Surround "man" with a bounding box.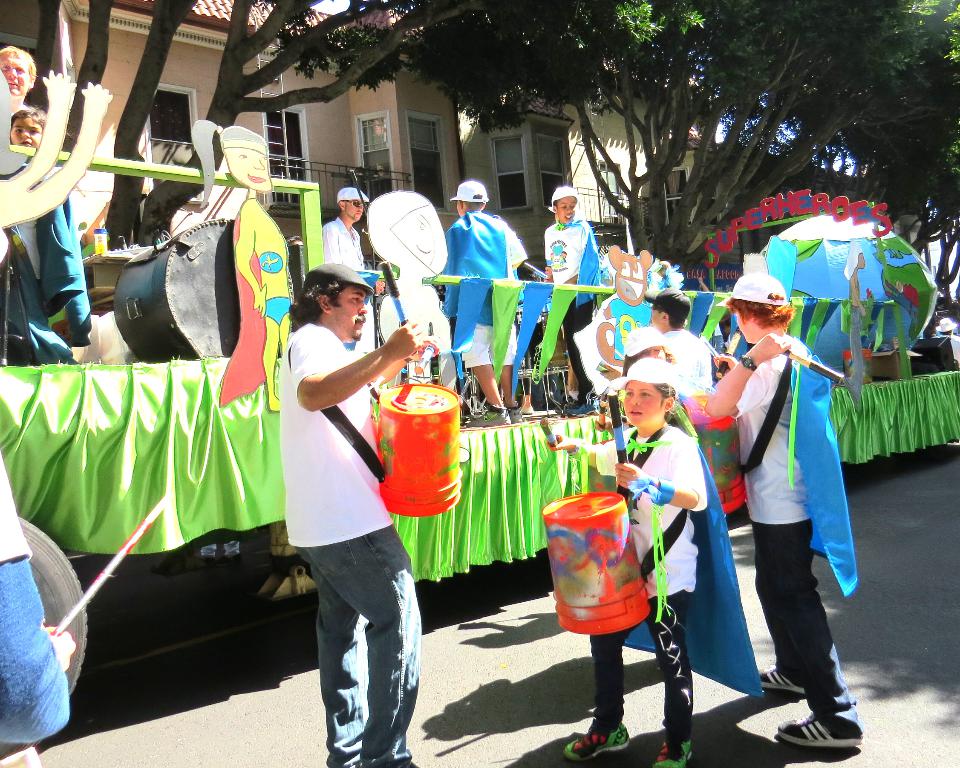
689,273,860,749.
